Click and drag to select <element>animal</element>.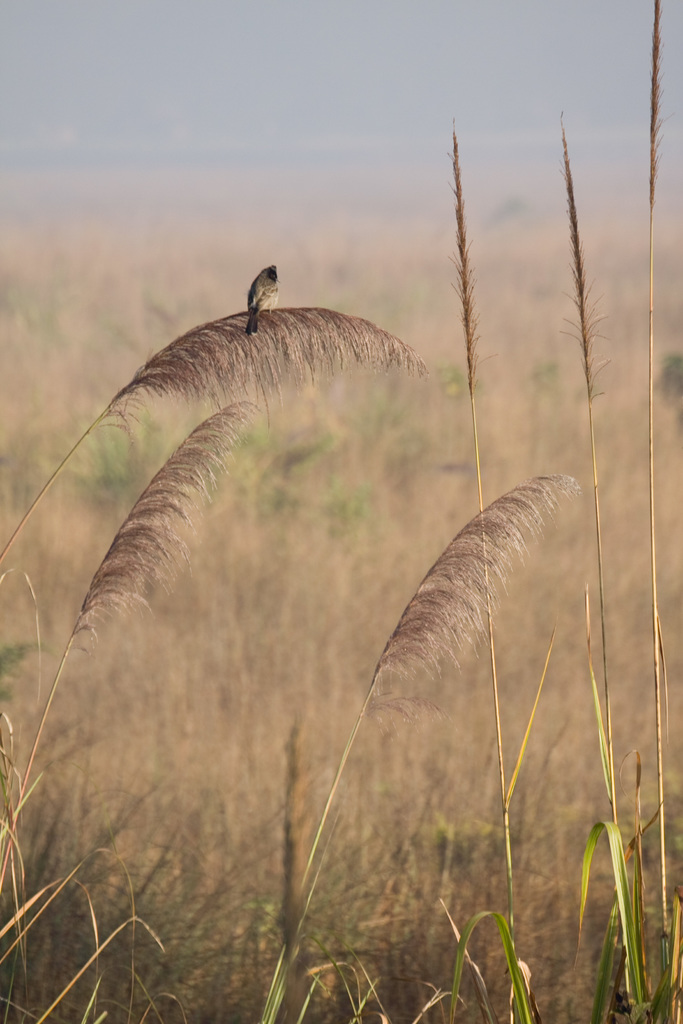
Selection: {"left": 244, "top": 264, "right": 279, "bottom": 339}.
